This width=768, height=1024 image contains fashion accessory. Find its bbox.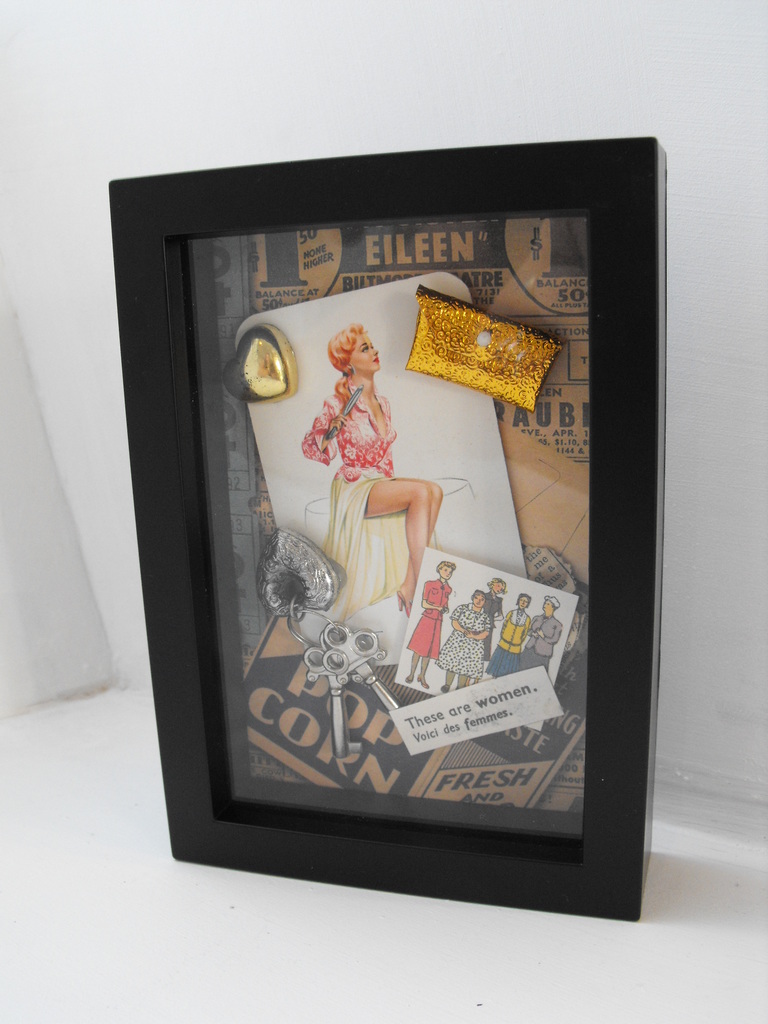
x1=323 y1=325 x2=362 y2=379.
